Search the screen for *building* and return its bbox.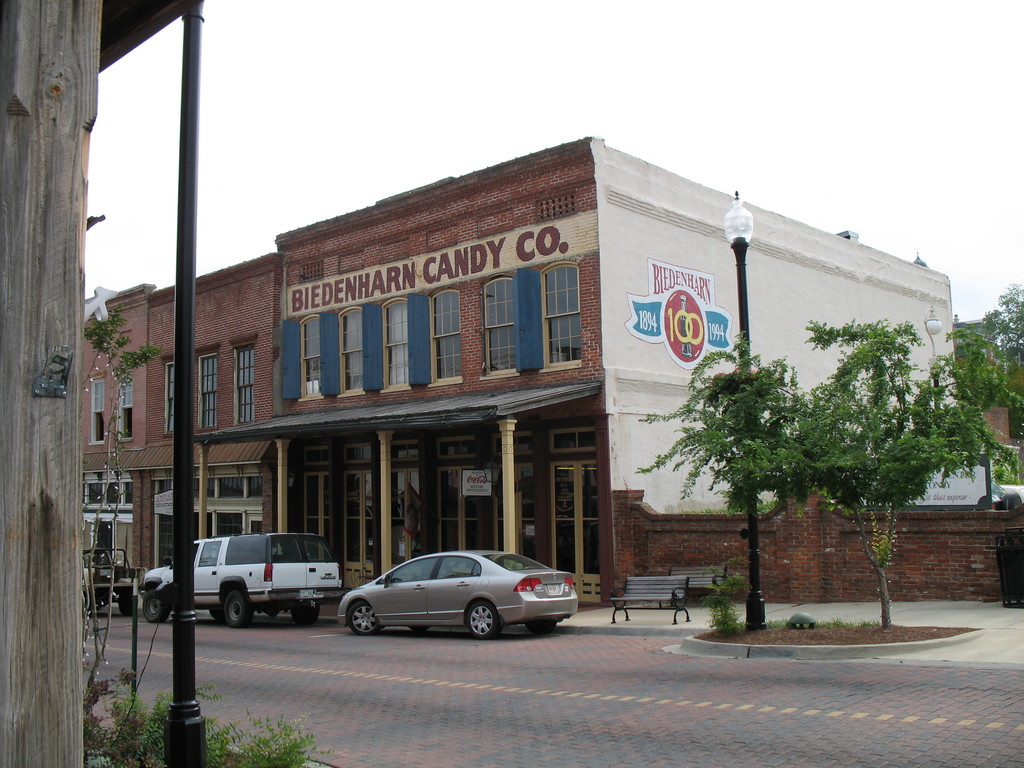
Found: l=79, t=286, r=145, b=565.
